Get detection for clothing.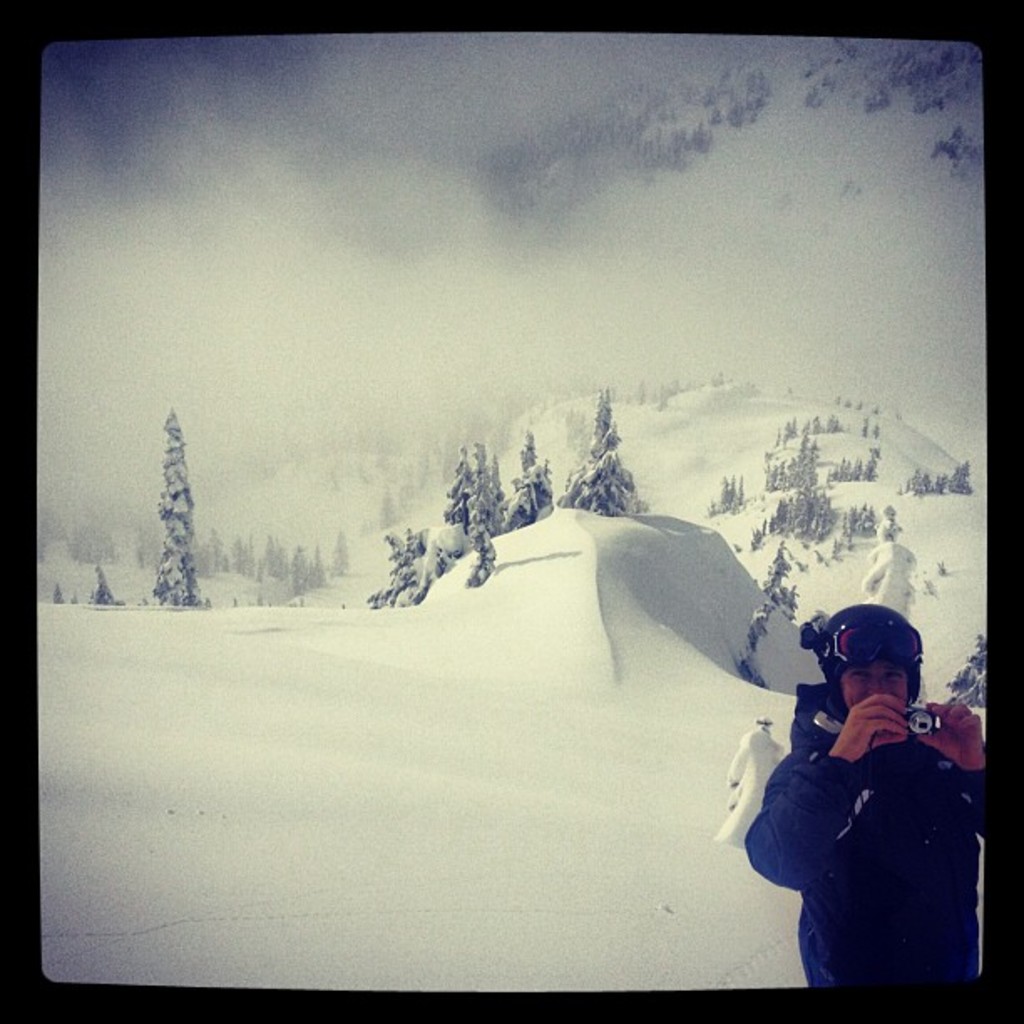
Detection: <region>753, 632, 984, 977</region>.
